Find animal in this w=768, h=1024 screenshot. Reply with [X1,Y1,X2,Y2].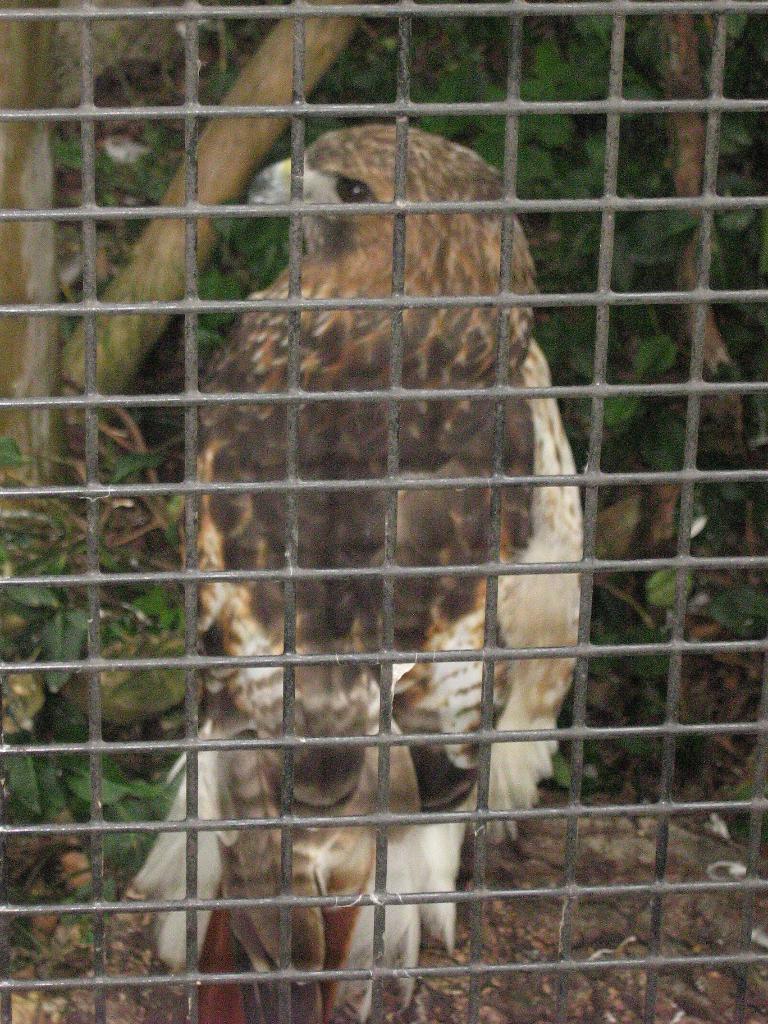
[119,59,620,1023].
